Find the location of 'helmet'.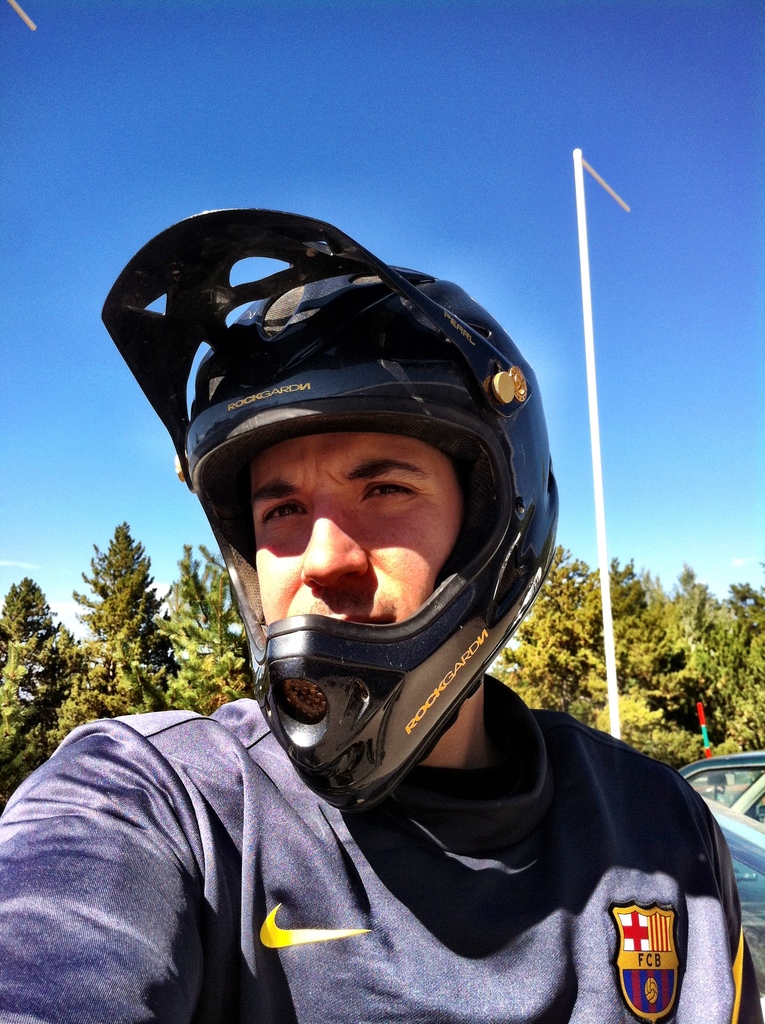
Location: detection(97, 205, 560, 809).
